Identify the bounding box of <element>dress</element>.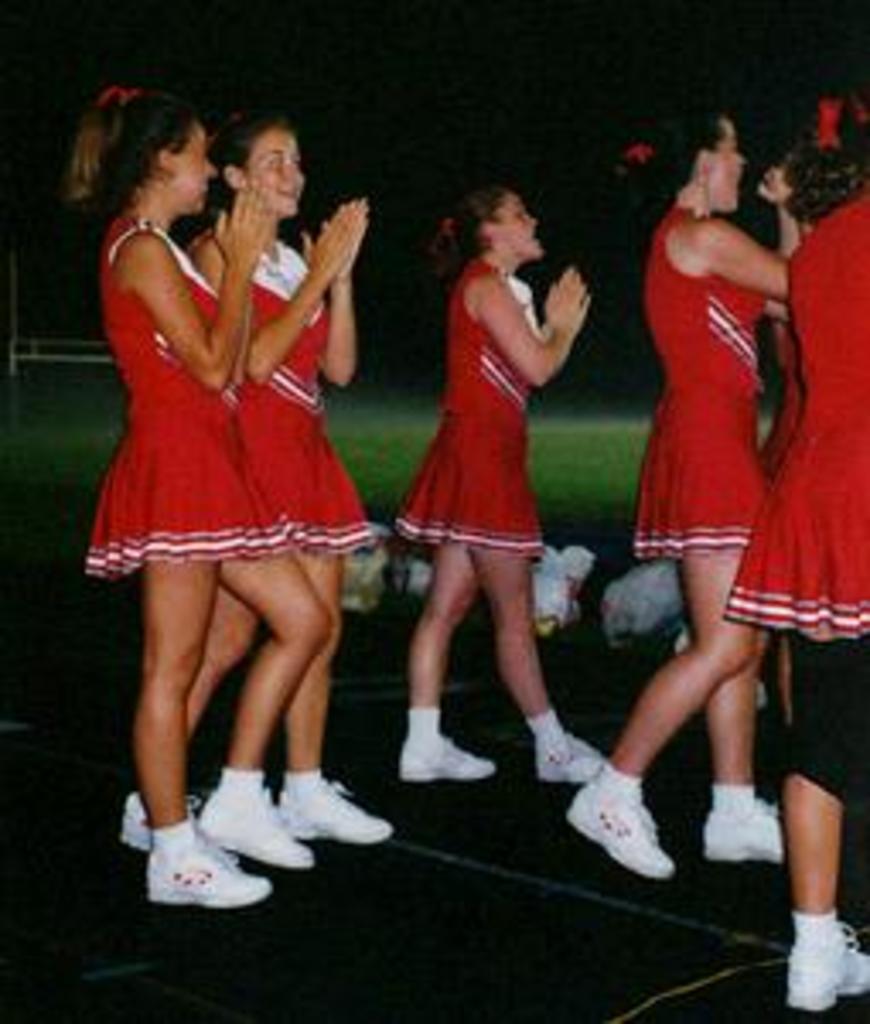
(191,239,375,556).
